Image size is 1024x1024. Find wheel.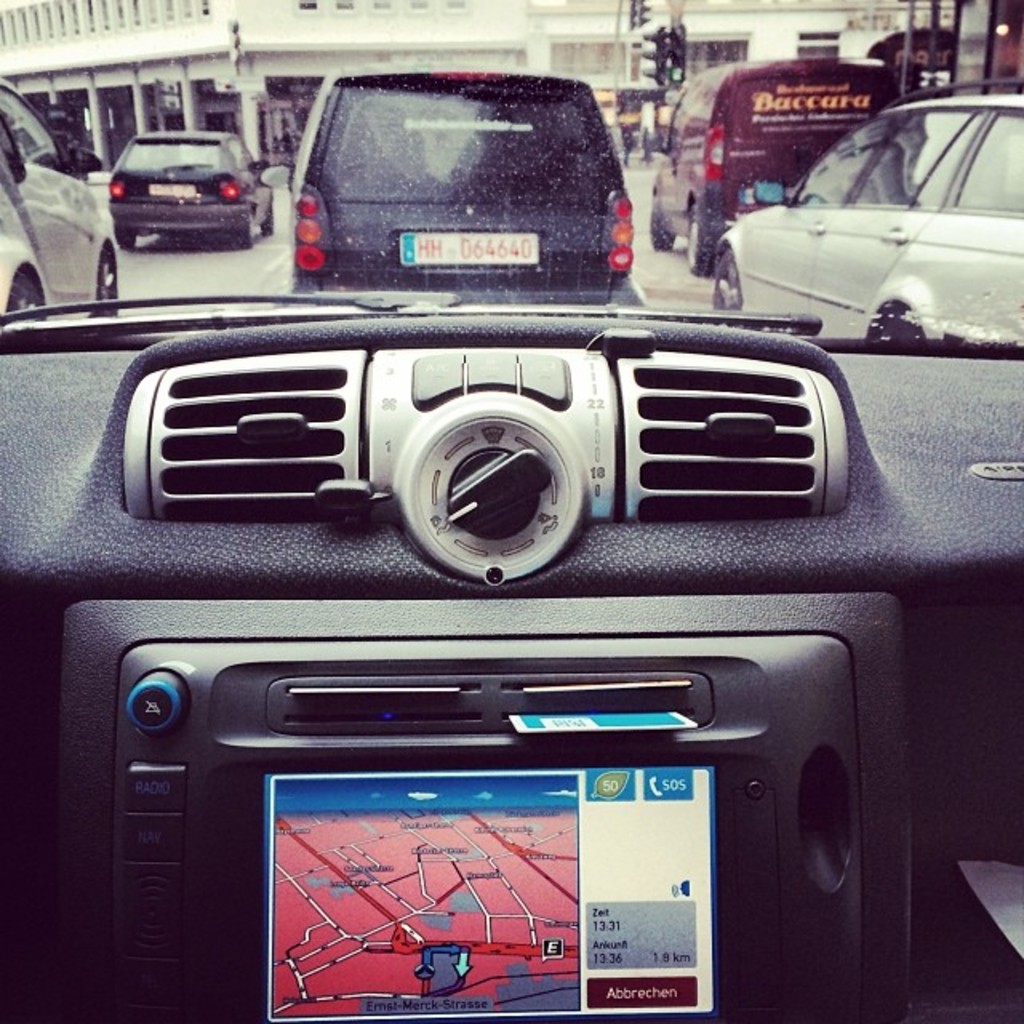
pyautogui.locateOnScreen(686, 202, 707, 270).
